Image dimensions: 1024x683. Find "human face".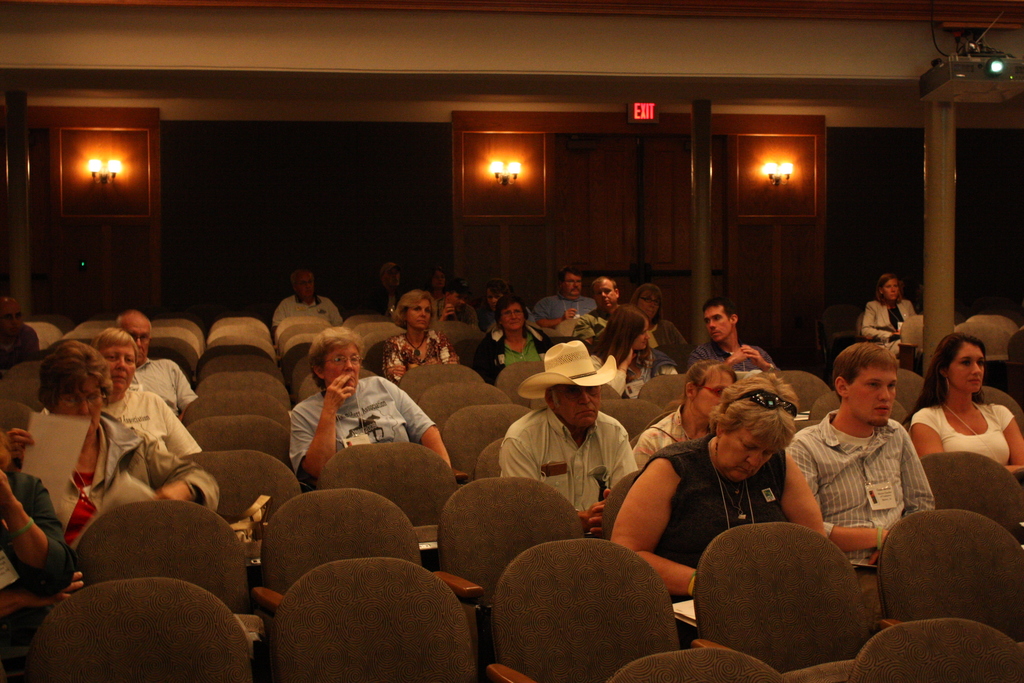
296:273:317:298.
